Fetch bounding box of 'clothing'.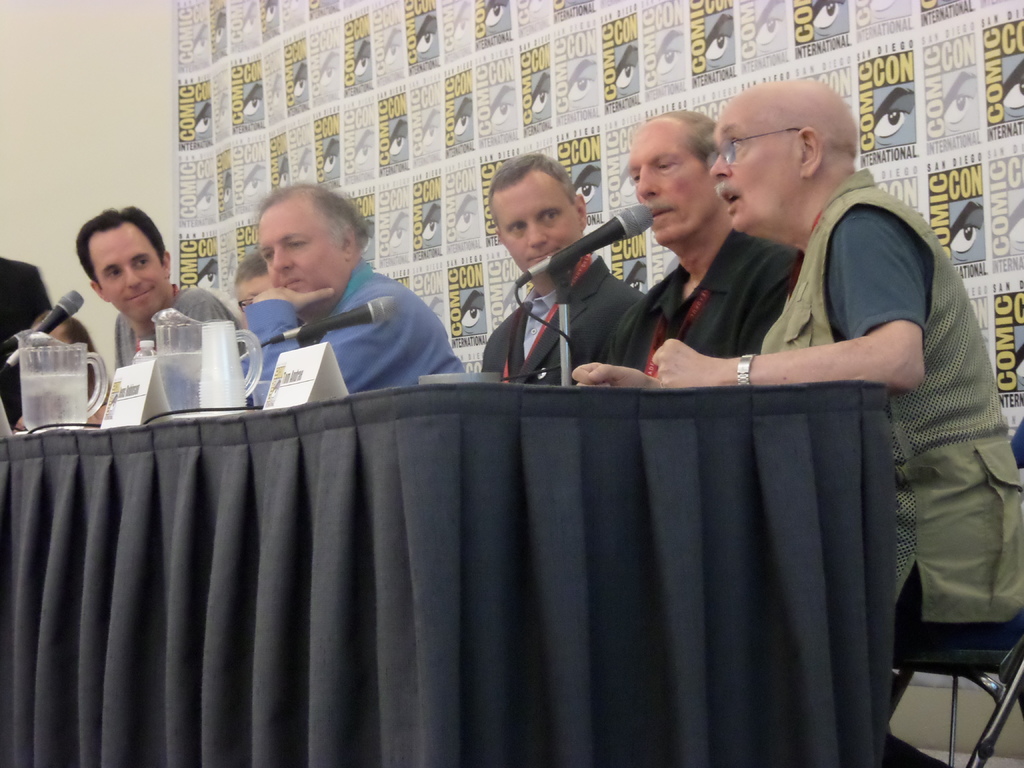
Bbox: [left=114, top=284, right=246, bottom=421].
